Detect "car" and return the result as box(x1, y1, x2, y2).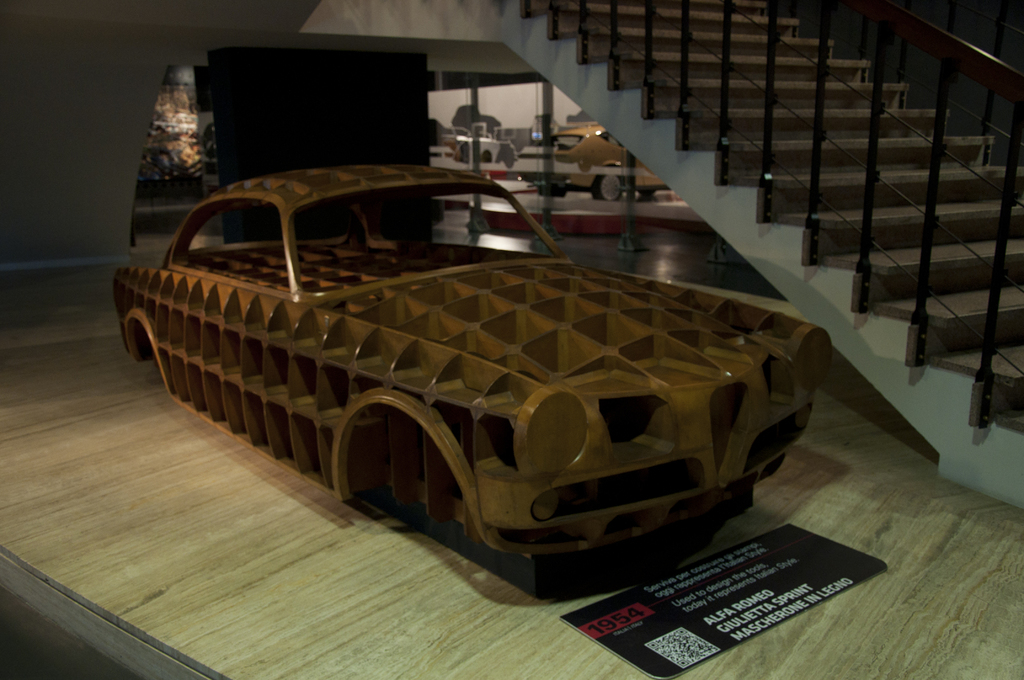
box(113, 163, 835, 597).
